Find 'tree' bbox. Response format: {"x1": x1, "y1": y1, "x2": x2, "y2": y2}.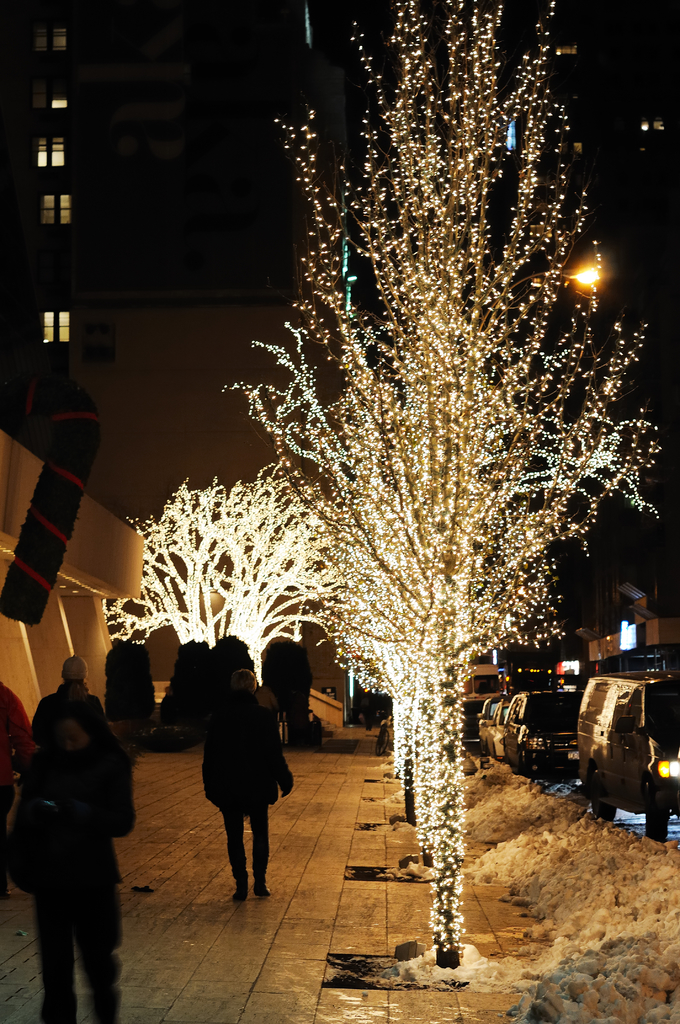
{"x1": 104, "y1": 479, "x2": 347, "y2": 691}.
